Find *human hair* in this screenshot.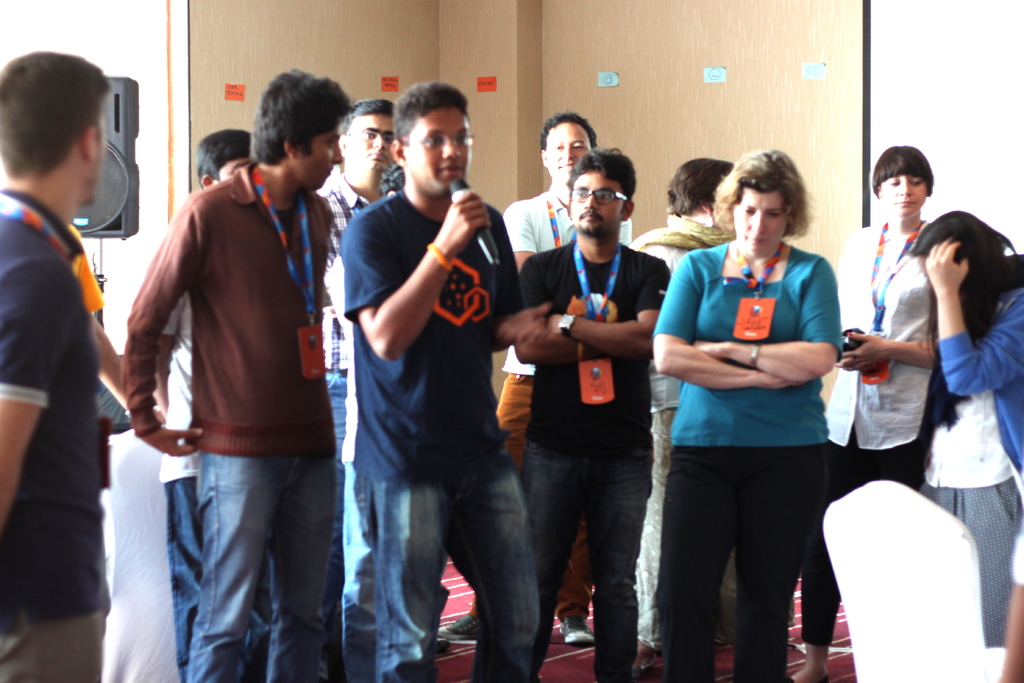
The bounding box for *human hair* is detection(906, 210, 1023, 431).
